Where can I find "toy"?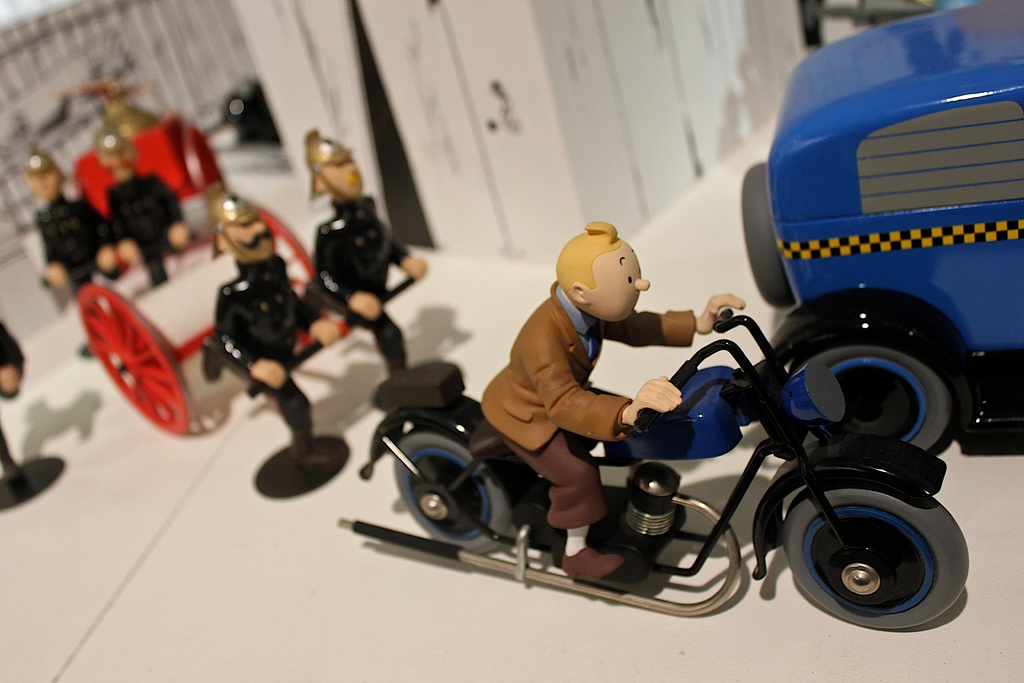
You can find it at [left=27, top=151, right=123, bottom=318].
